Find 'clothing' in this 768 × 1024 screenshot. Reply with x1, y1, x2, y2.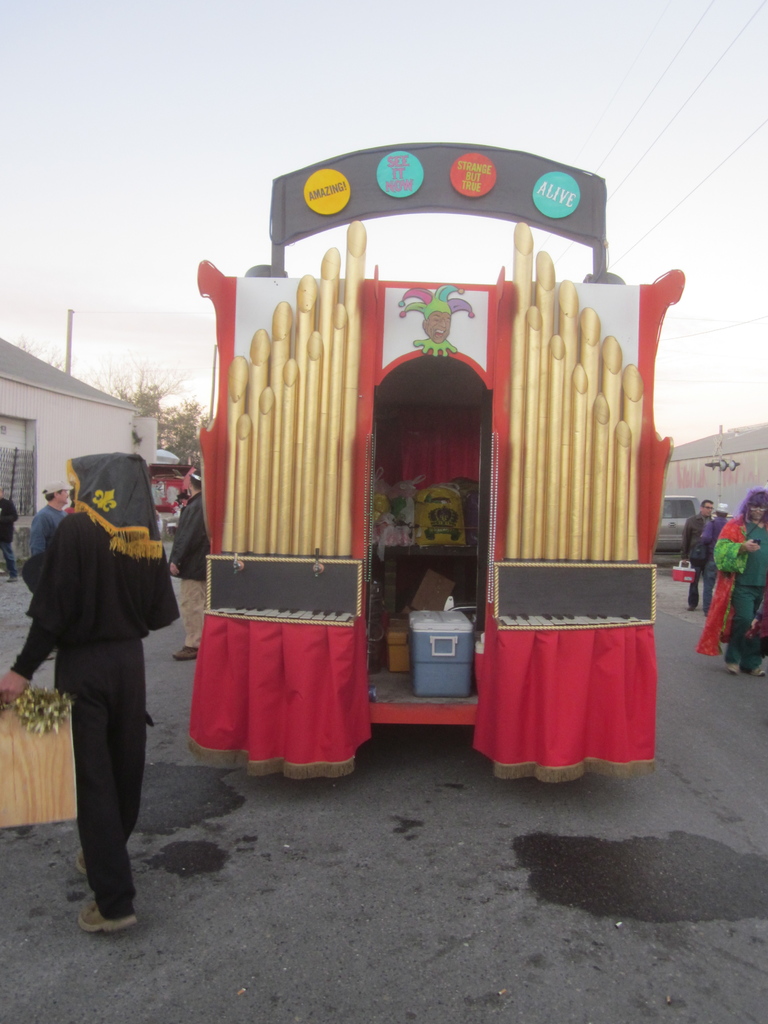
170, 490, 206, 647.
